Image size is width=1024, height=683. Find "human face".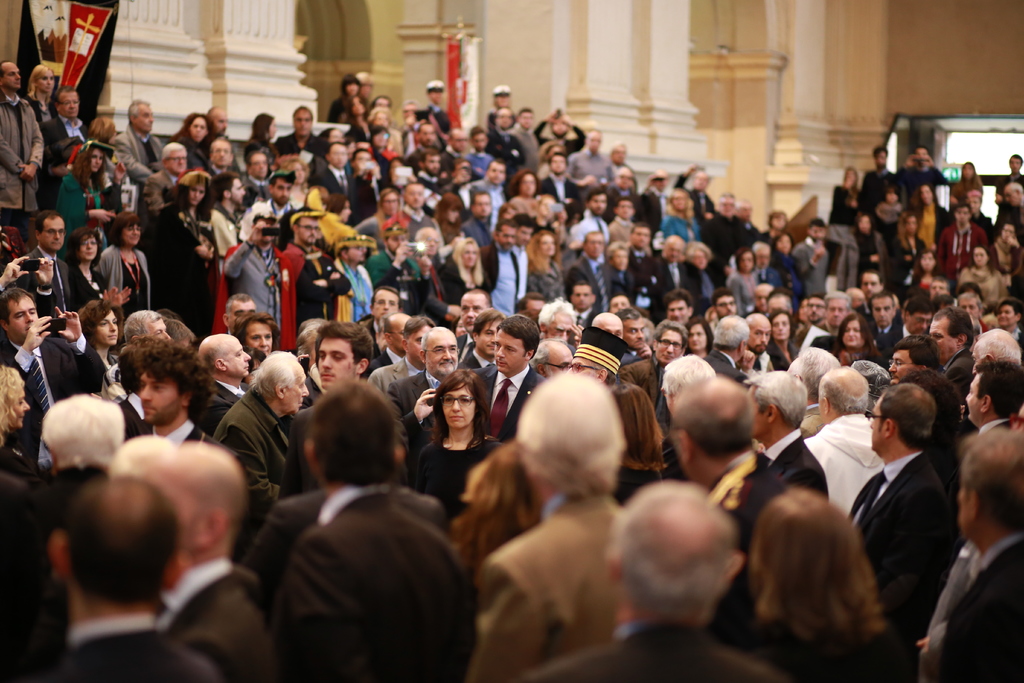
detection(870, 293, 897, 327).
